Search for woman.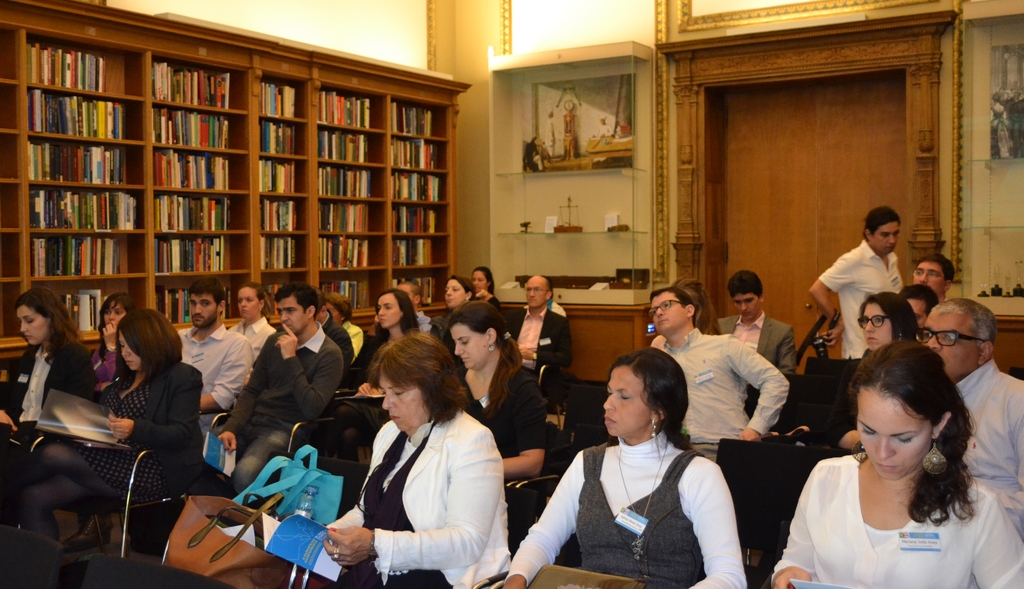
Found at bbox(85, 289, 143, 395).
